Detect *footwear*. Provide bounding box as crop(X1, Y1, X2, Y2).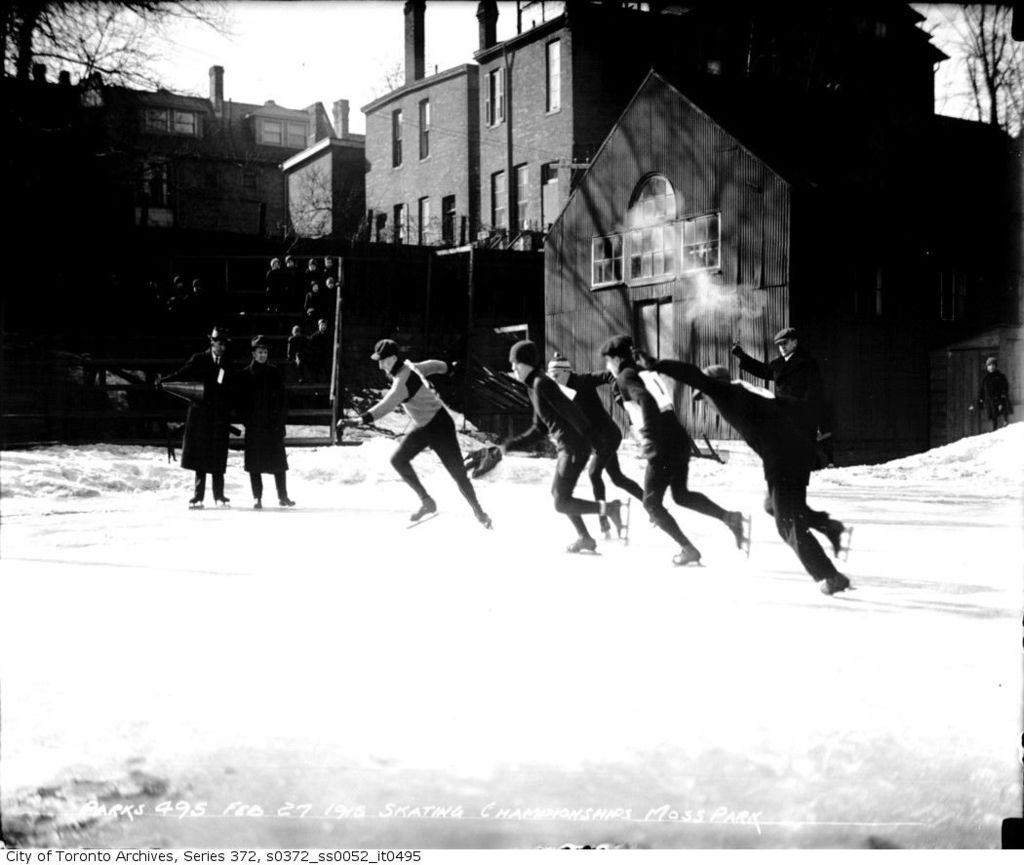
crop(670, 542, 700, 567).
